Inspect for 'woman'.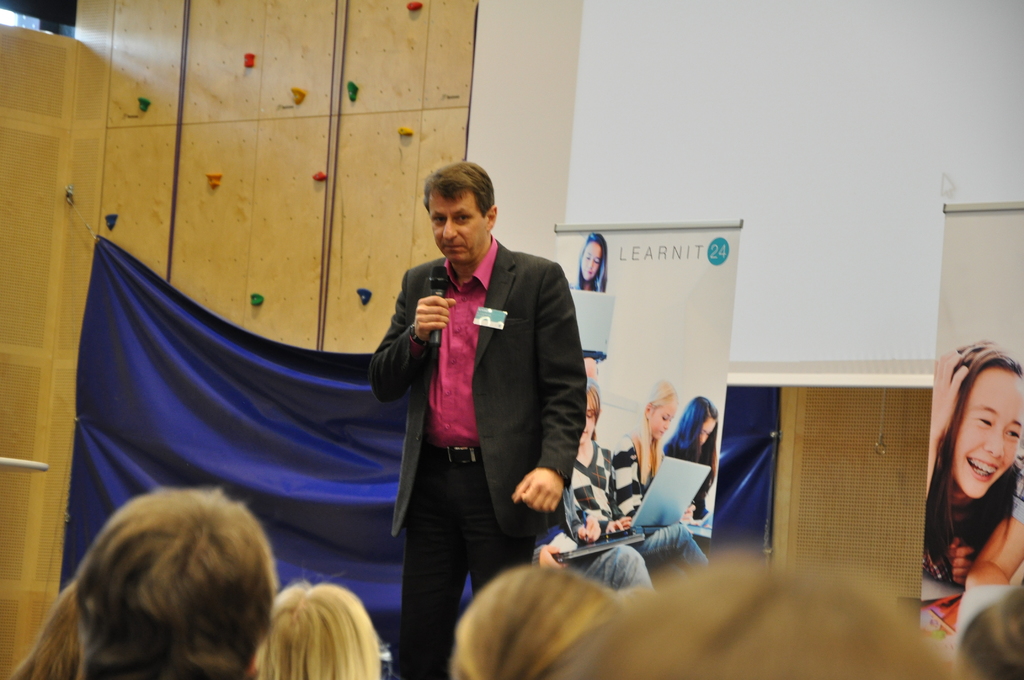
Inspection: (x1=576, y1=231, x2=609, y2=379).
